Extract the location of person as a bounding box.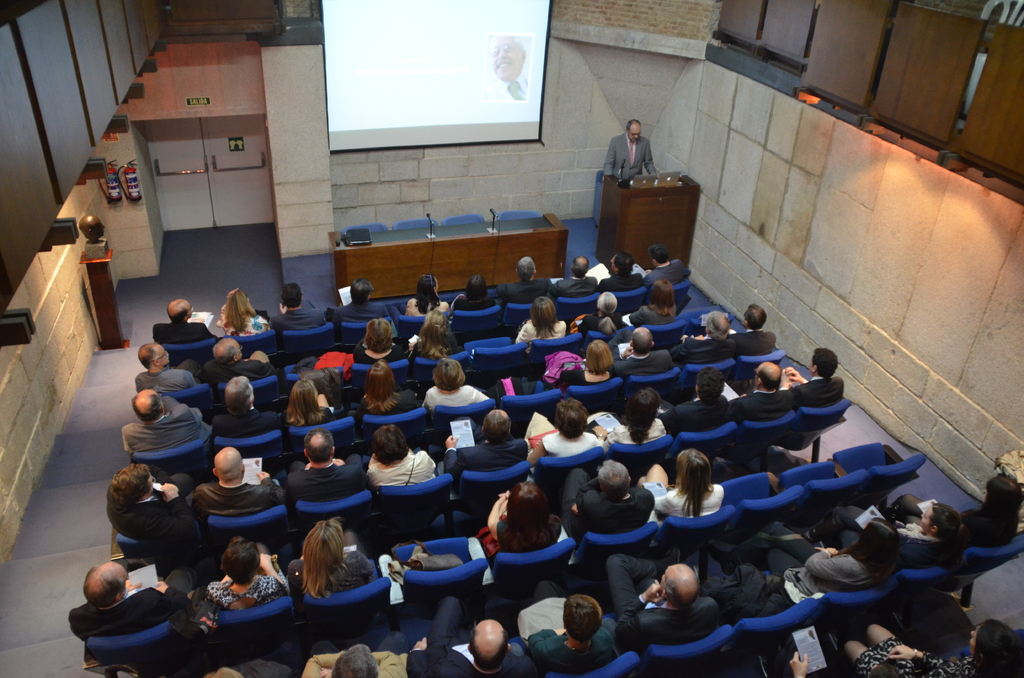
region(515, 593, 616, 677).
